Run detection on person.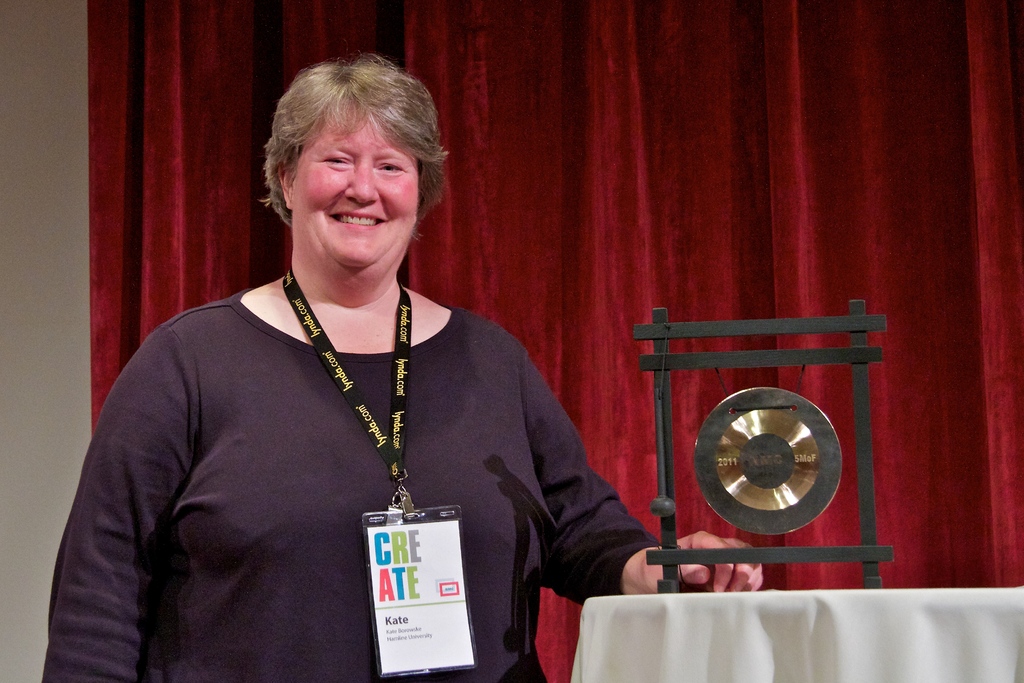
Result: pyautogui.locateOnScreen(41, 46, 767, 682).
